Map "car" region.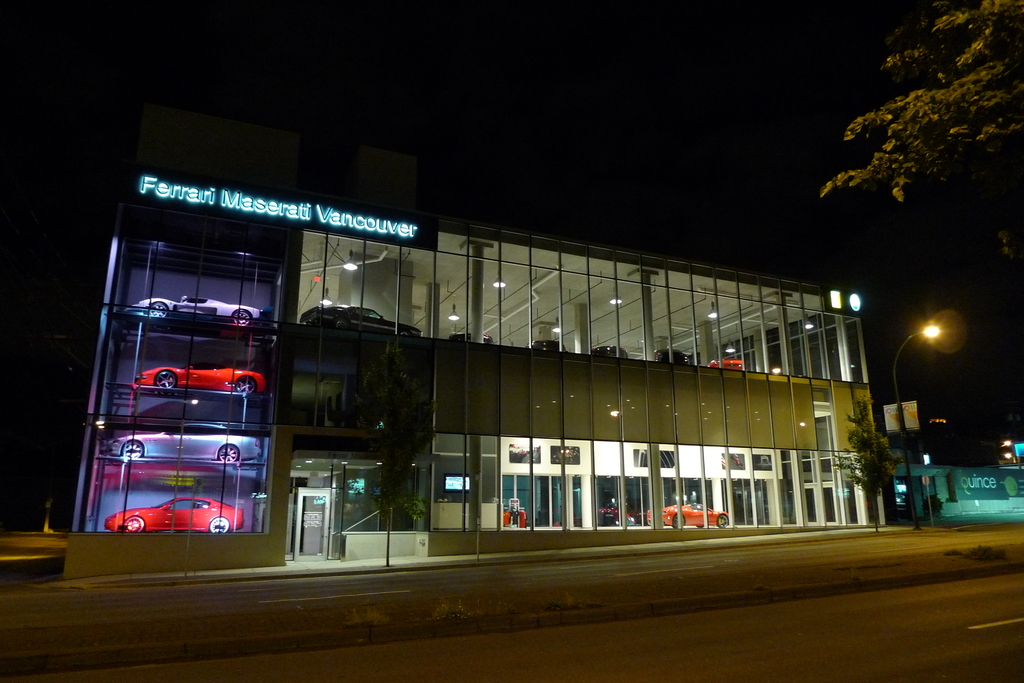
Mapped to locate(641, 505, 733, 530).
